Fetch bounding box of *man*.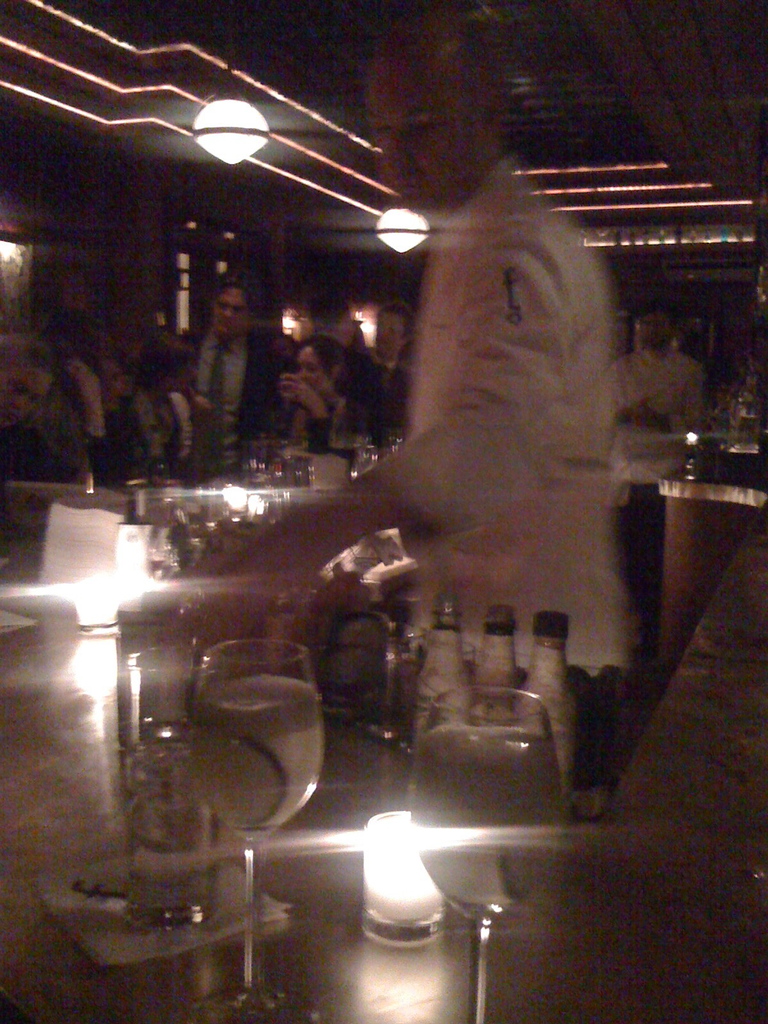
Bbox: <region>343, 300, 413, 443</region>.
